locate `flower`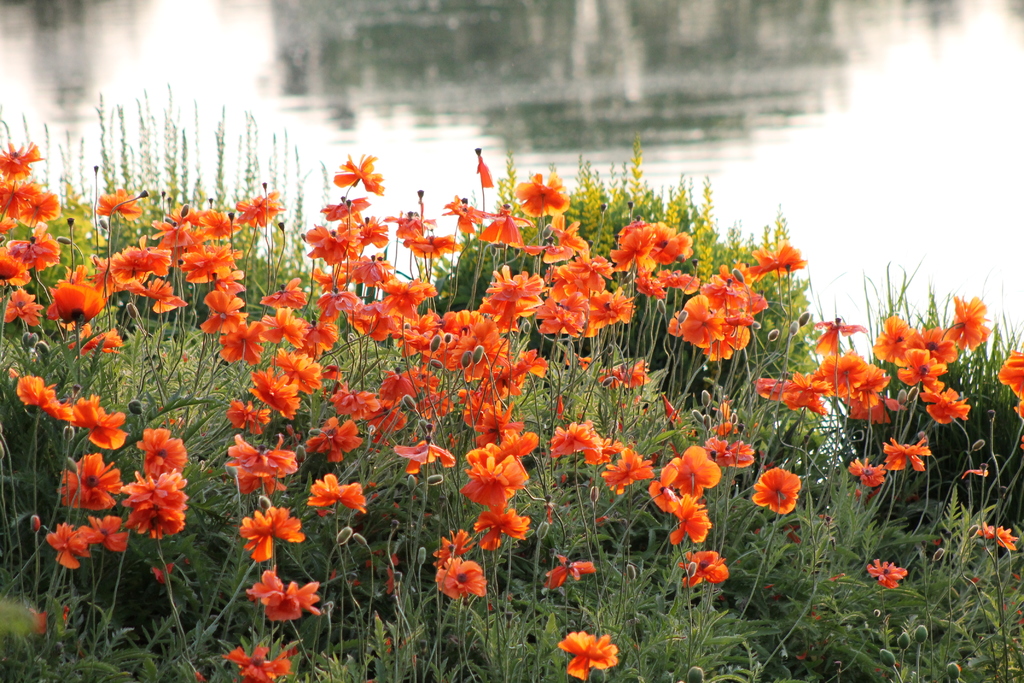
l=746, t=241, r=811, b=286
